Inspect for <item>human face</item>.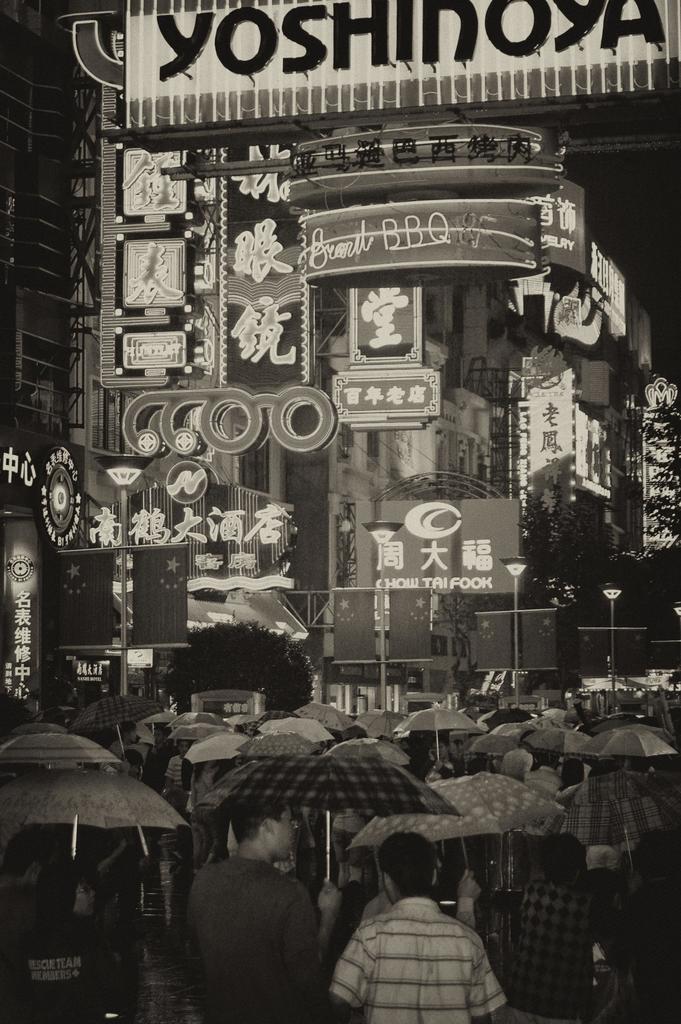
Inspection: box=[266, 799, 296, 858].
